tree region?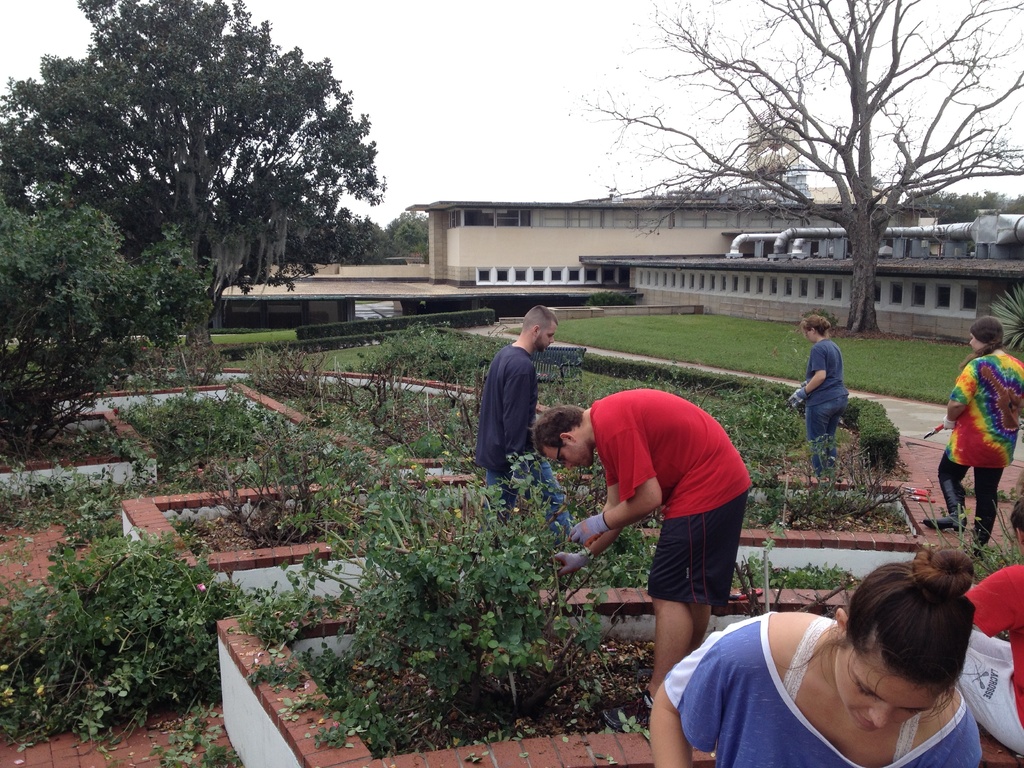
<region>0, 180, 220, 474</region>
